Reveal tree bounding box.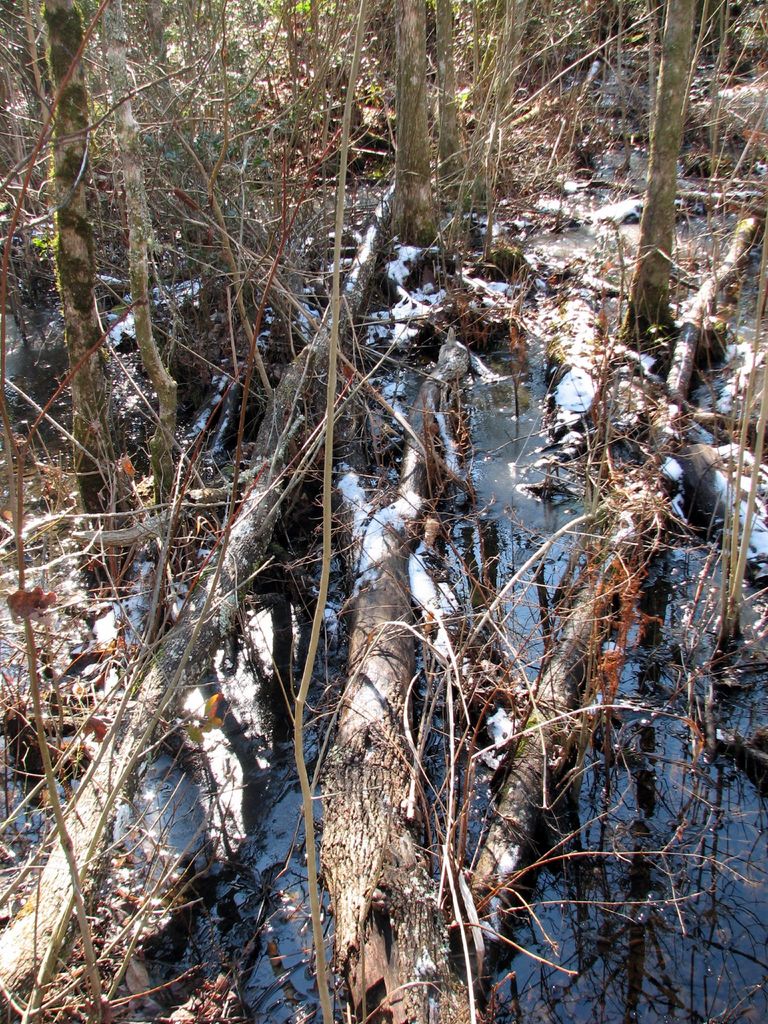
Revealed: 384/1/458/300.
